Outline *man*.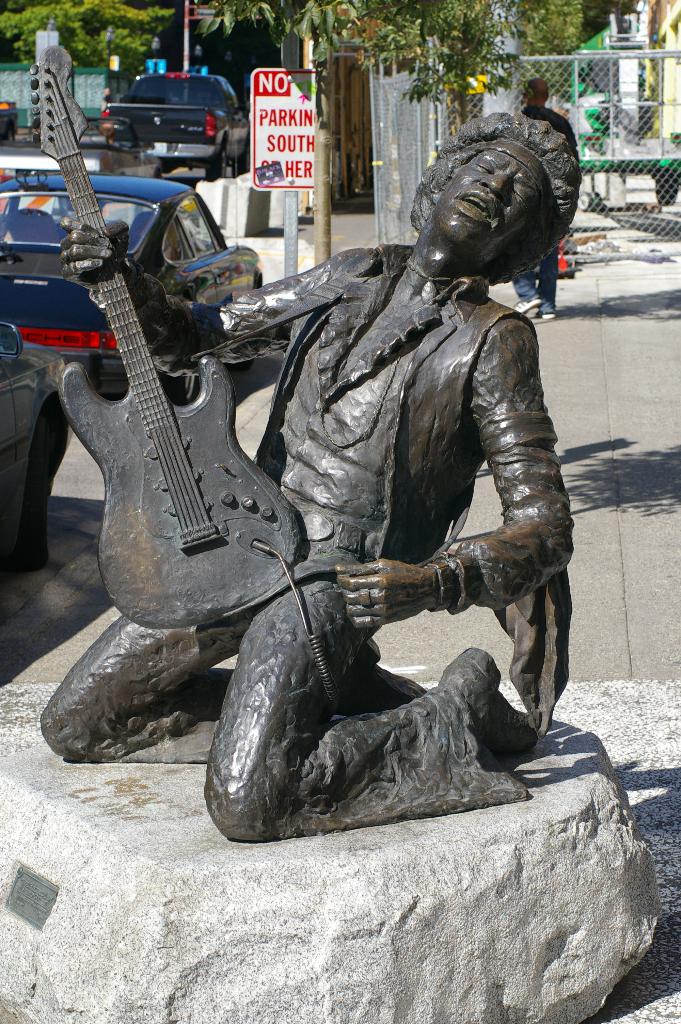
Outline: <box>525,80,578,323</box>.
